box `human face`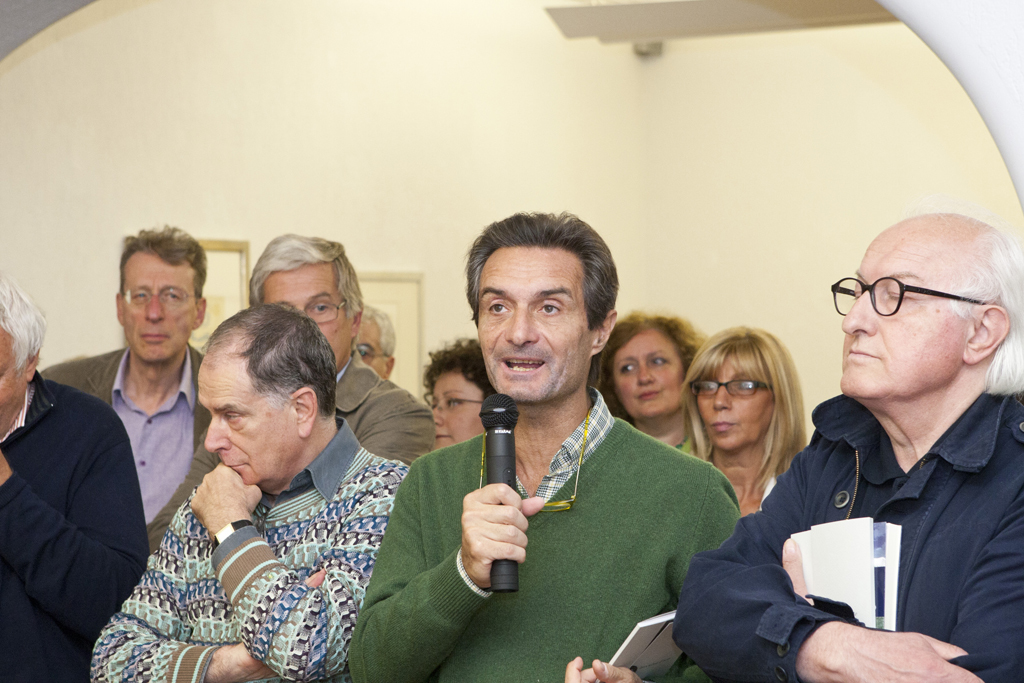
{"left": 840, "top": 230, "right": 972, "bottom": 399}
